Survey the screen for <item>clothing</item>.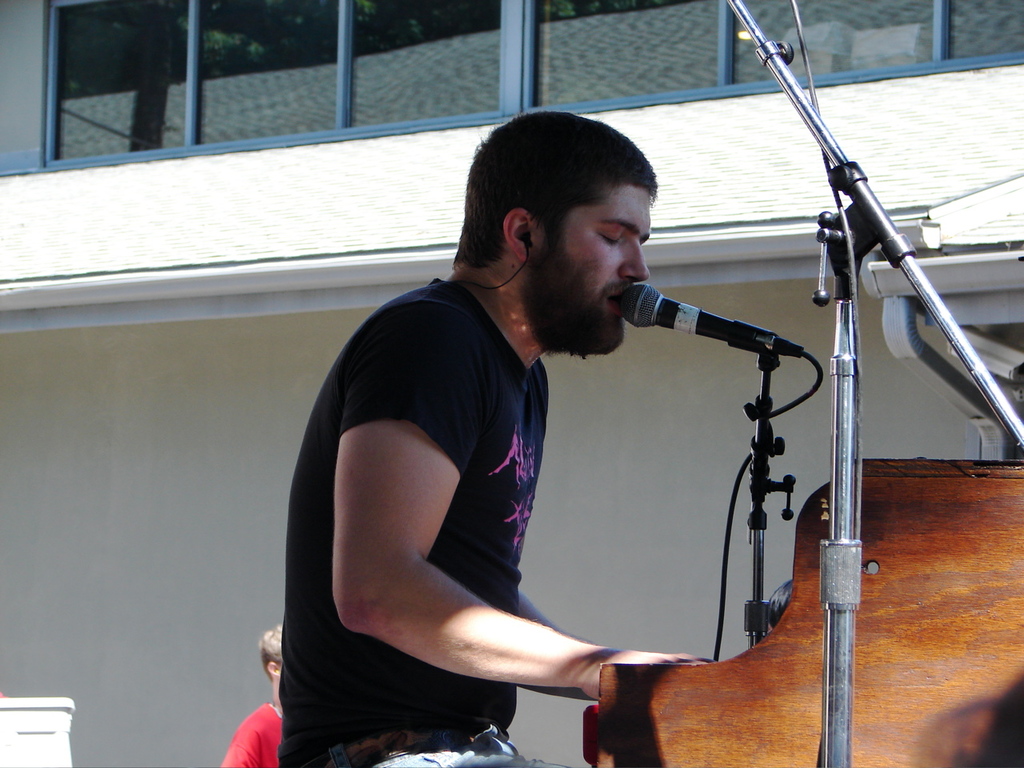
Survey found: (270, 286, 564, 767).
